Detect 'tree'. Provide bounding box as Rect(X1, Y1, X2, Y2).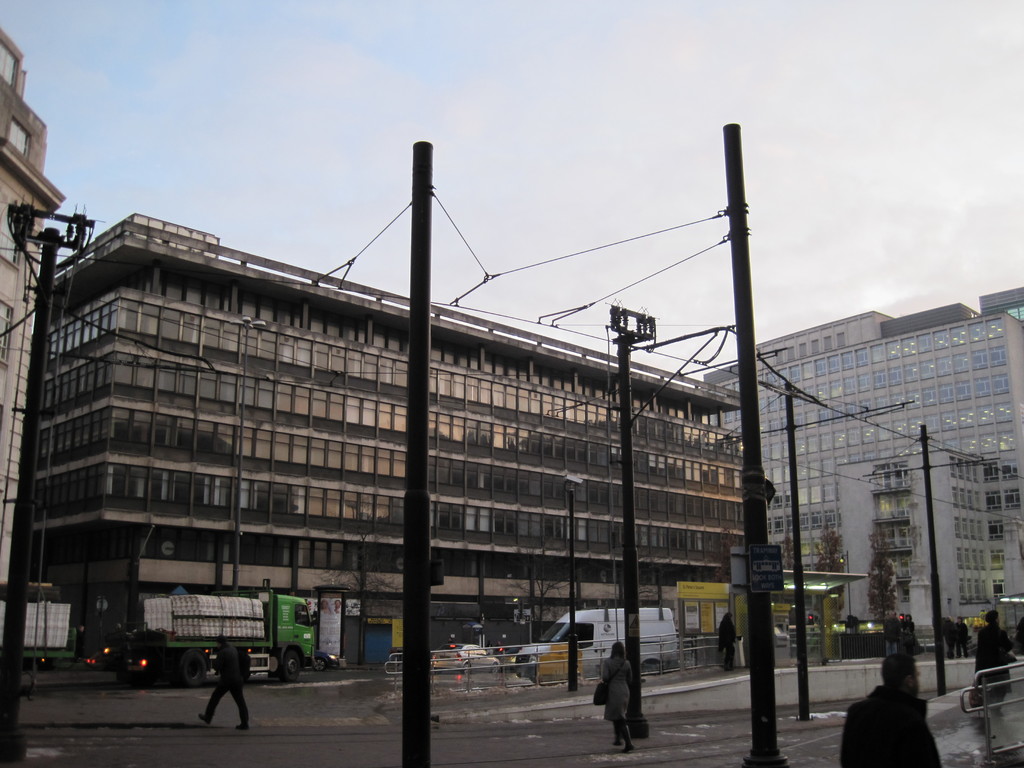
Rect(867, 531, 896, 627).
